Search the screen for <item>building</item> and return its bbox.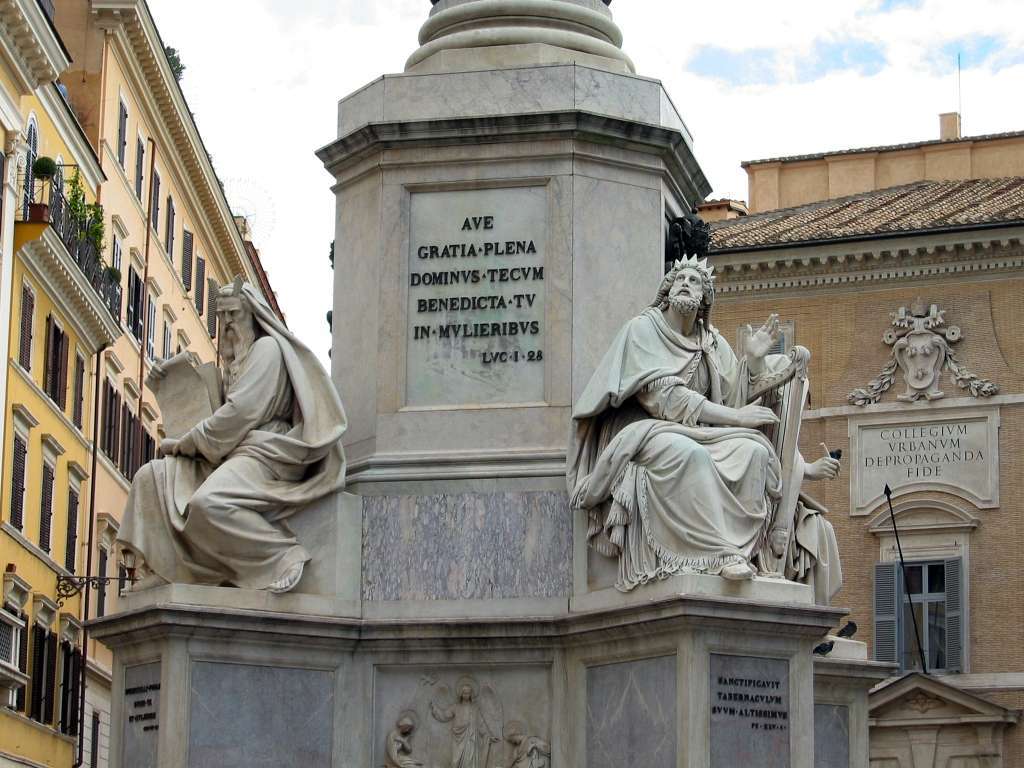
Found: rect(46, 0, 284, 767).
